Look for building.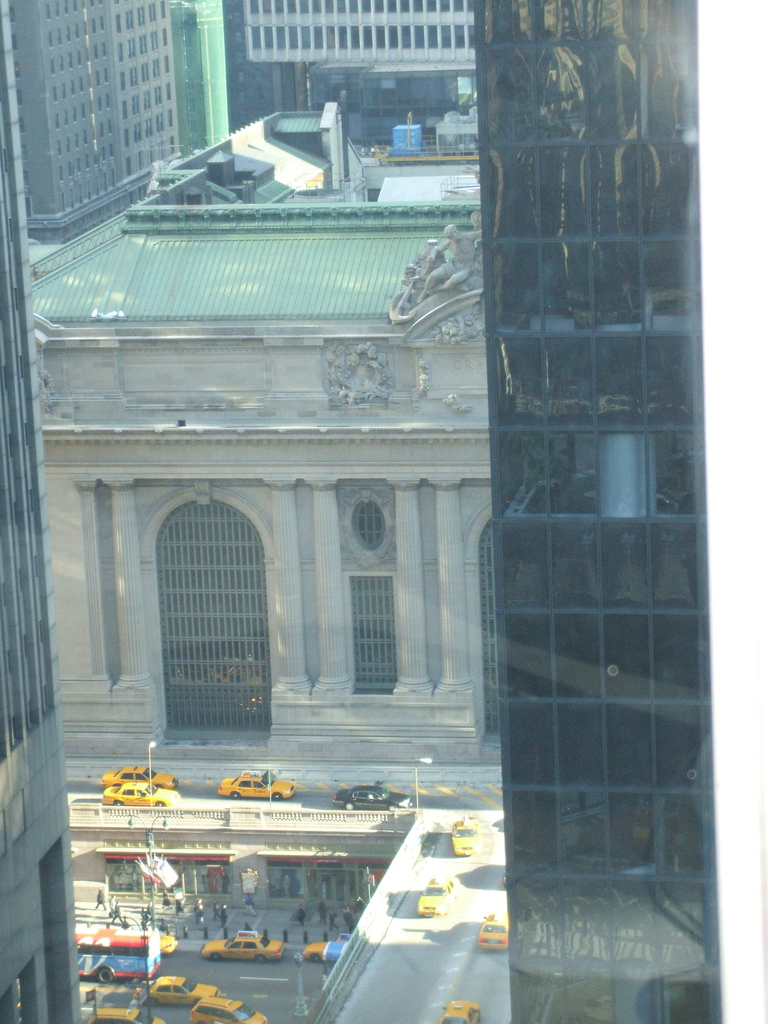
Found: 8,0,184,244.
